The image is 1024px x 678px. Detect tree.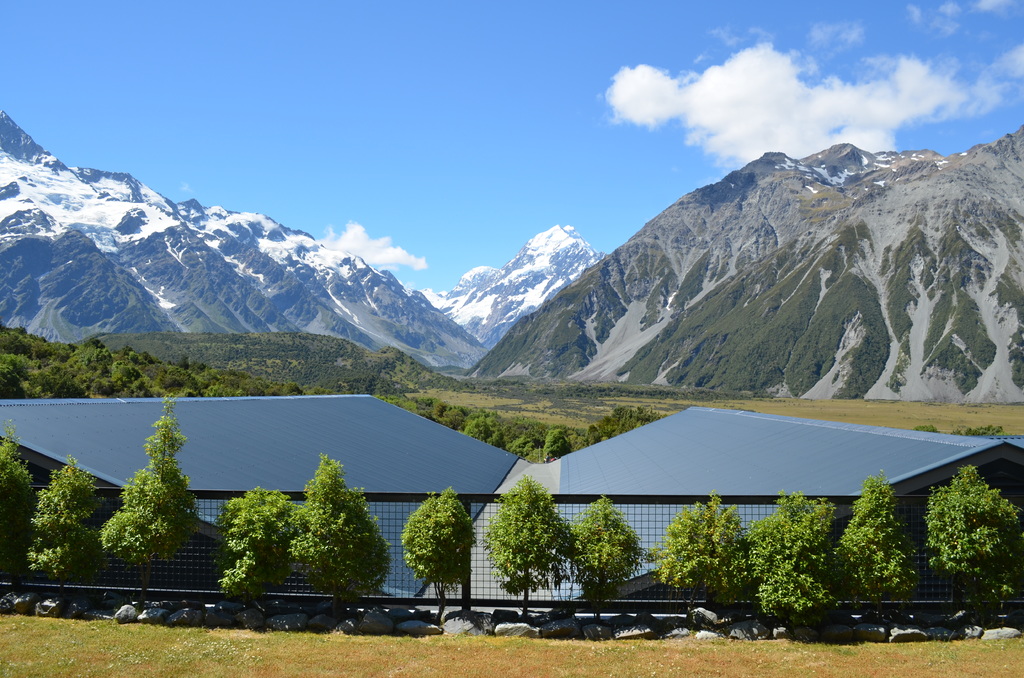
Detection: detection(749, 490, 855, 622).
